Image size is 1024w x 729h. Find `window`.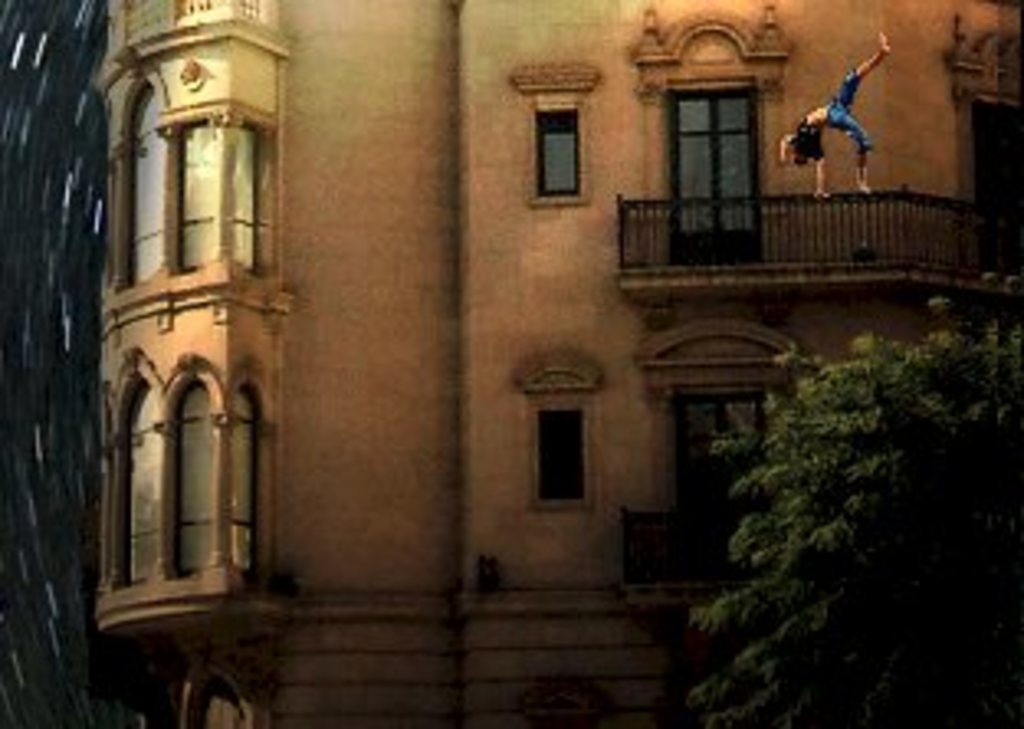
left=515, top=387, right=604, bottom=519.
